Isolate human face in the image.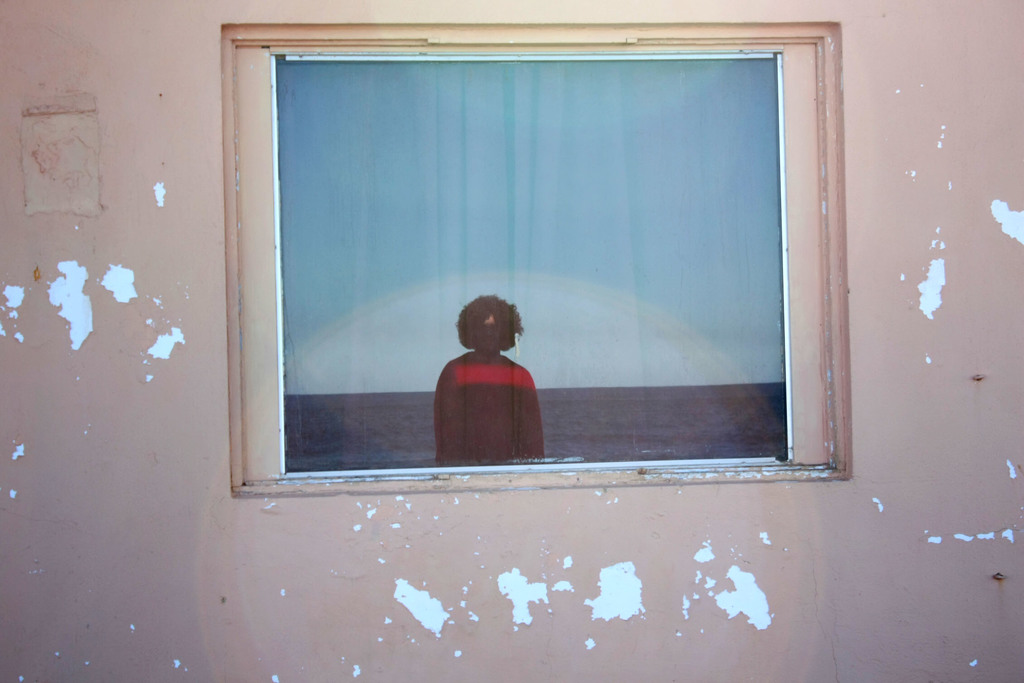
Isolated region: bbox=(476, 309, 500, 352).
